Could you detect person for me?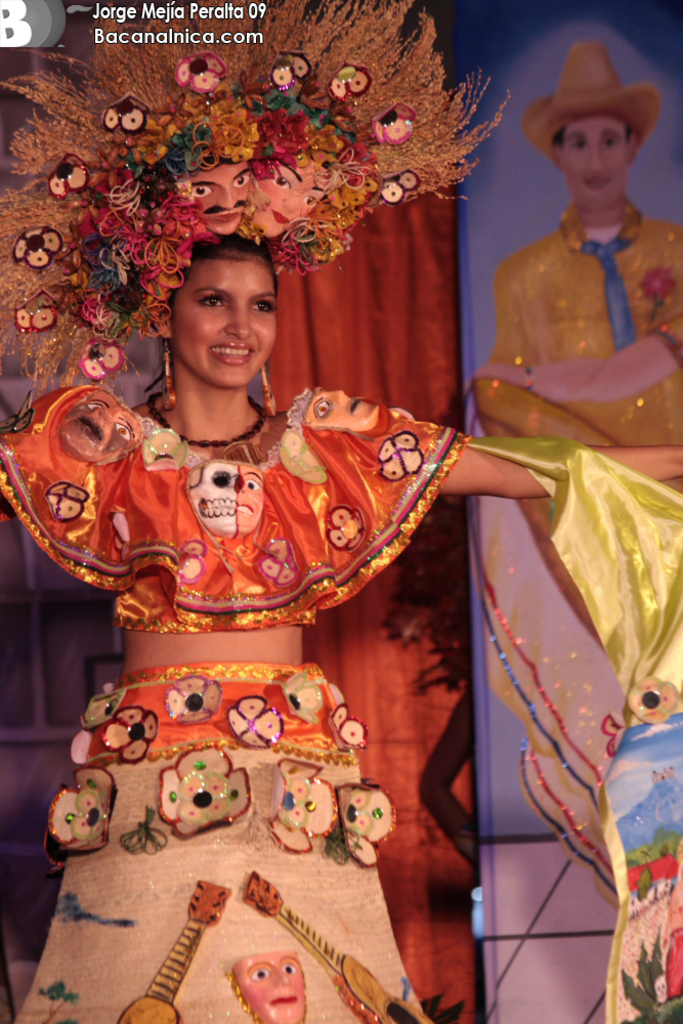
Detection result: <bbox>476, 35, 682, 488</bbox>.
